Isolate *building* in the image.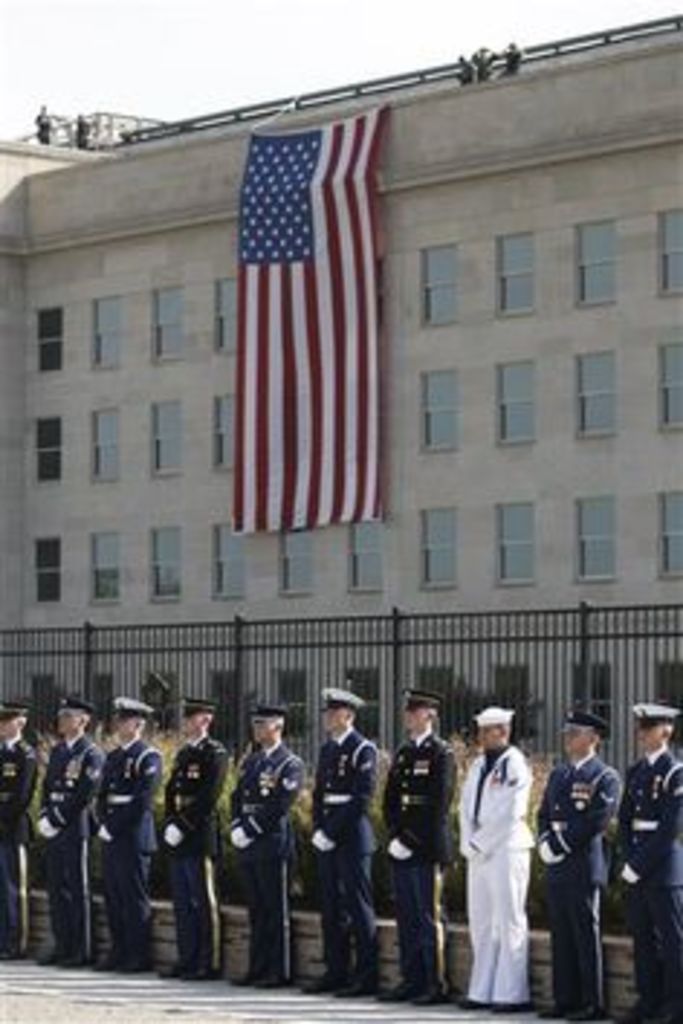
Isolated region: locate(0, 6, 680, 755).
